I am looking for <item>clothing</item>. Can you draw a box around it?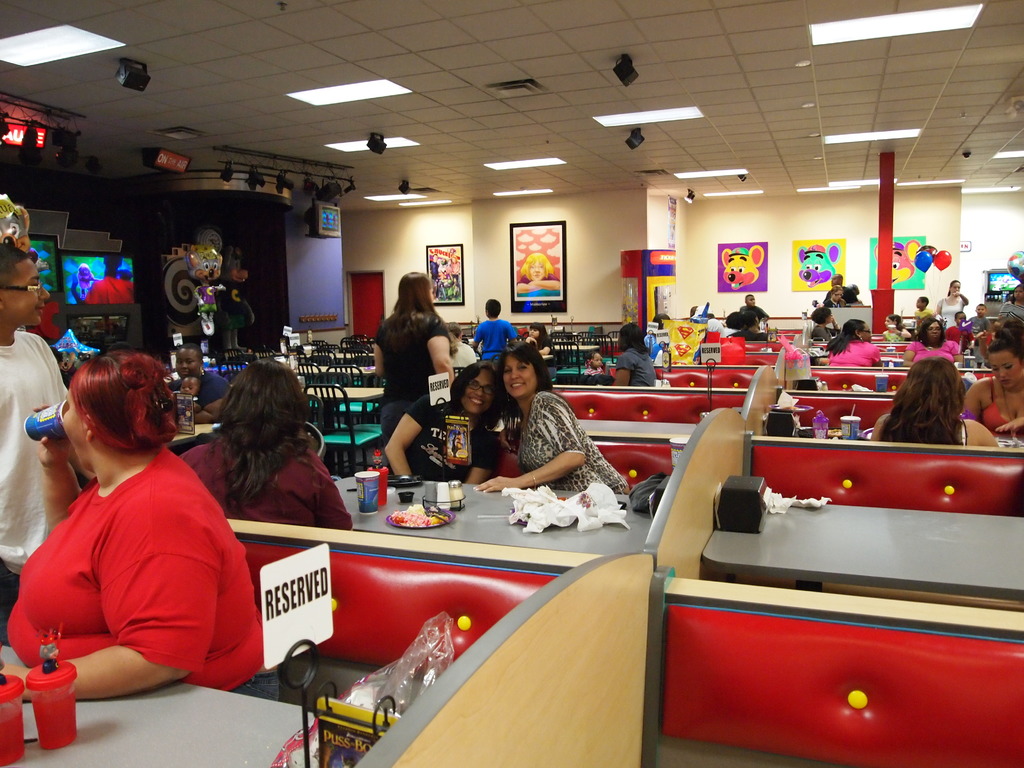
Sure, the bounding box is l=966, t=314, r=990, b=337.
